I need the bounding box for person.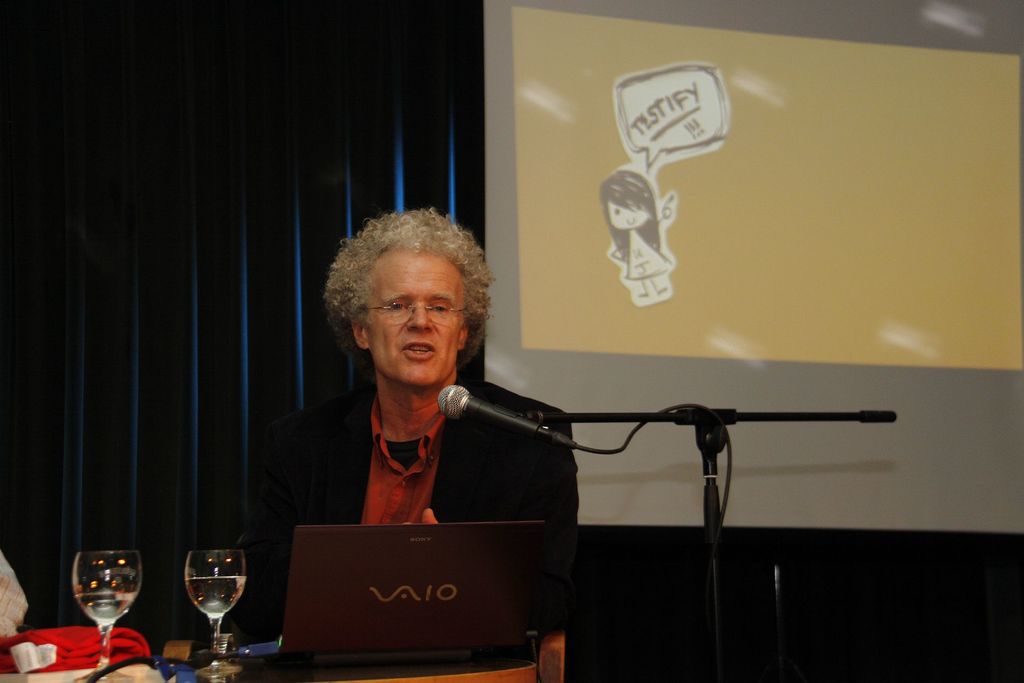
Here it is: 234:206:577:644.
